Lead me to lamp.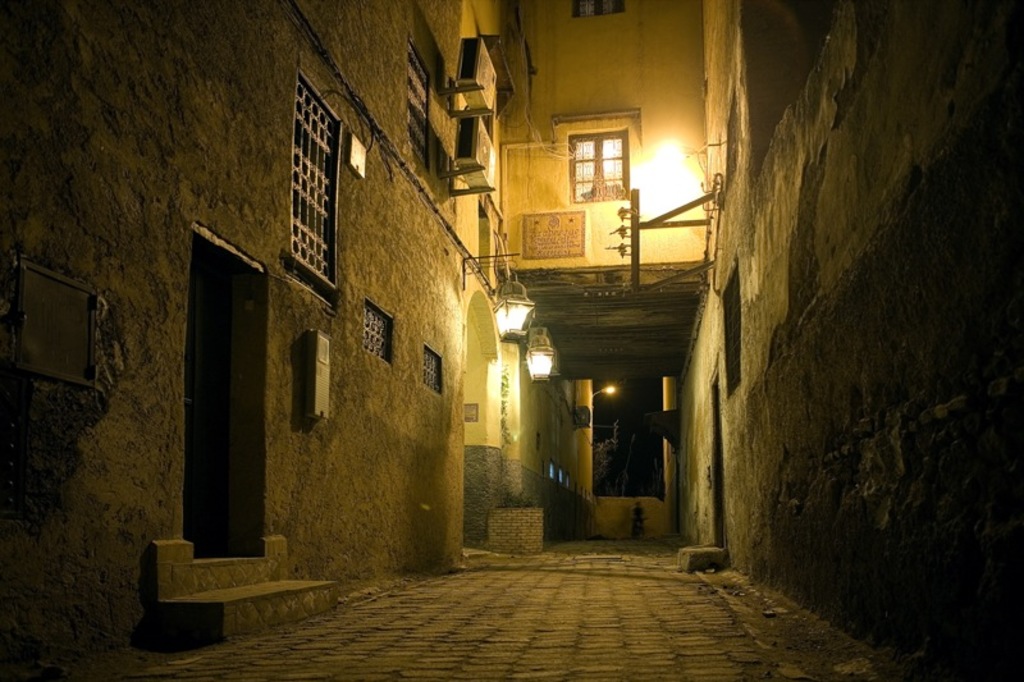
Lead to crop(457, 247, 543, 352).
